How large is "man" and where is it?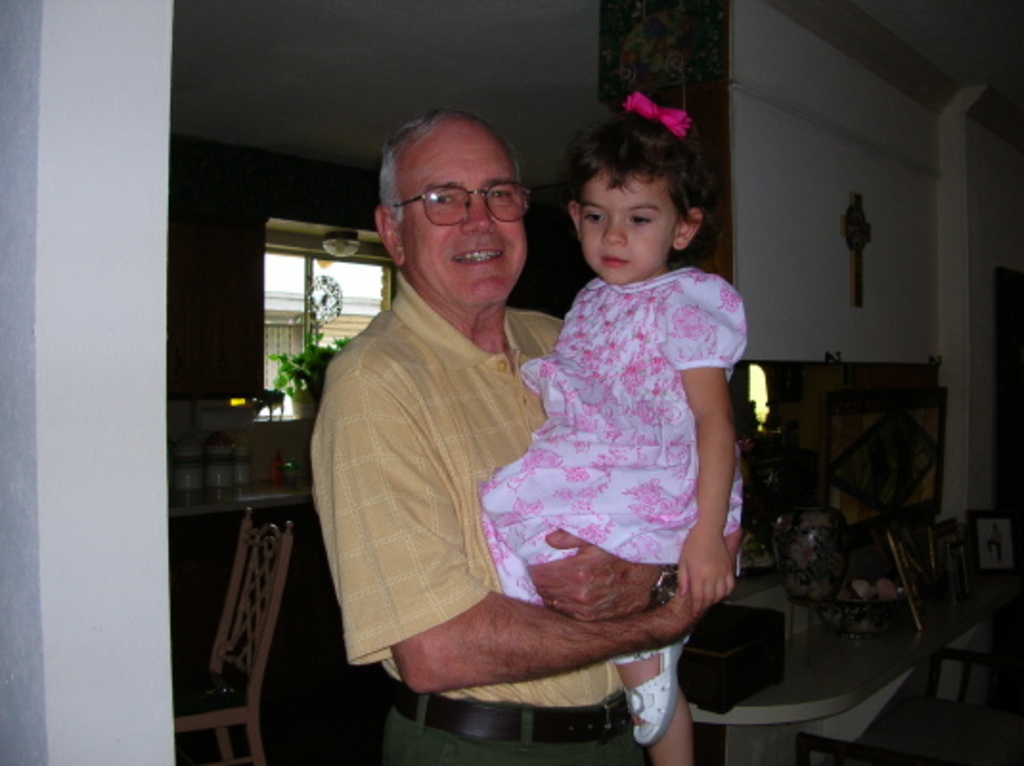
Bounding box: region(281, 115, 792, 741).
